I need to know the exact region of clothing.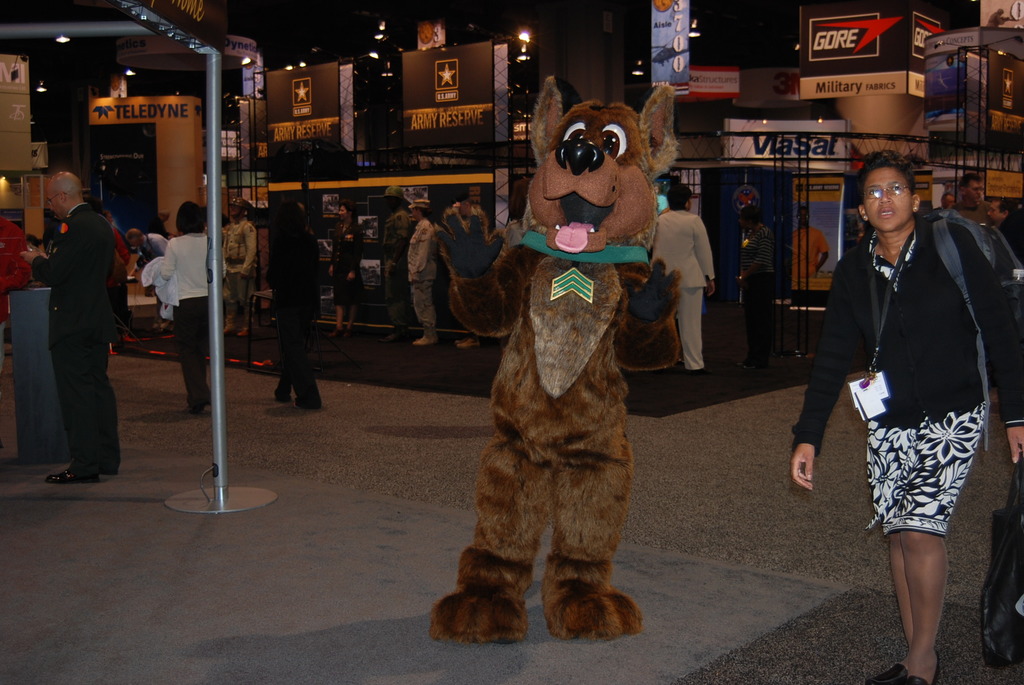
Region: <region>942, 201, 1003, 227</region>.
